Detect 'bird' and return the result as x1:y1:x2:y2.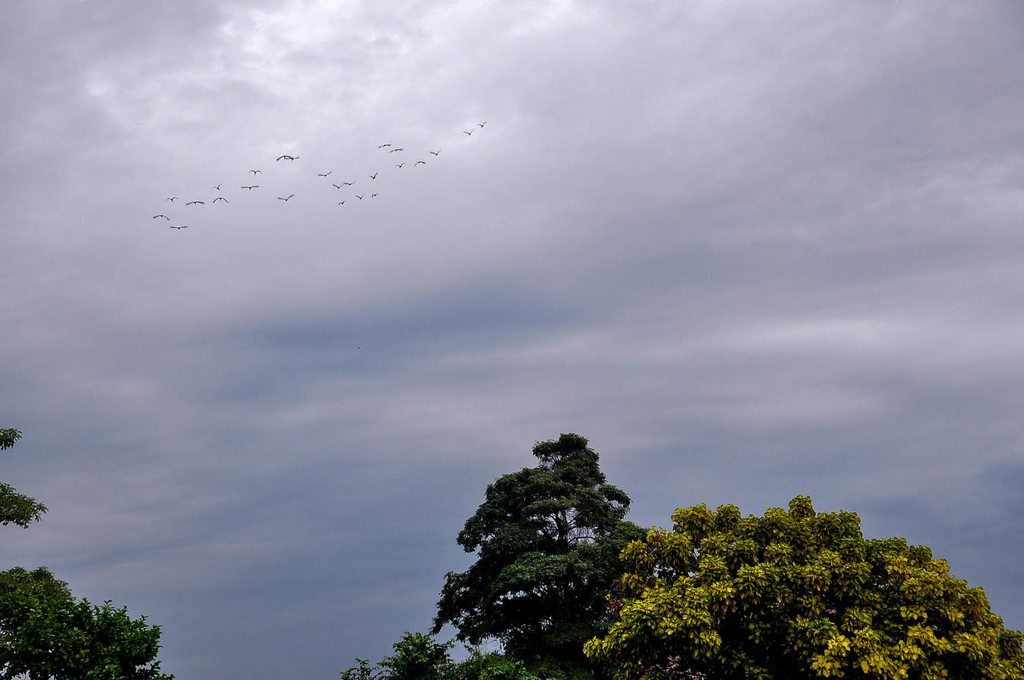
318:170:332:177.
